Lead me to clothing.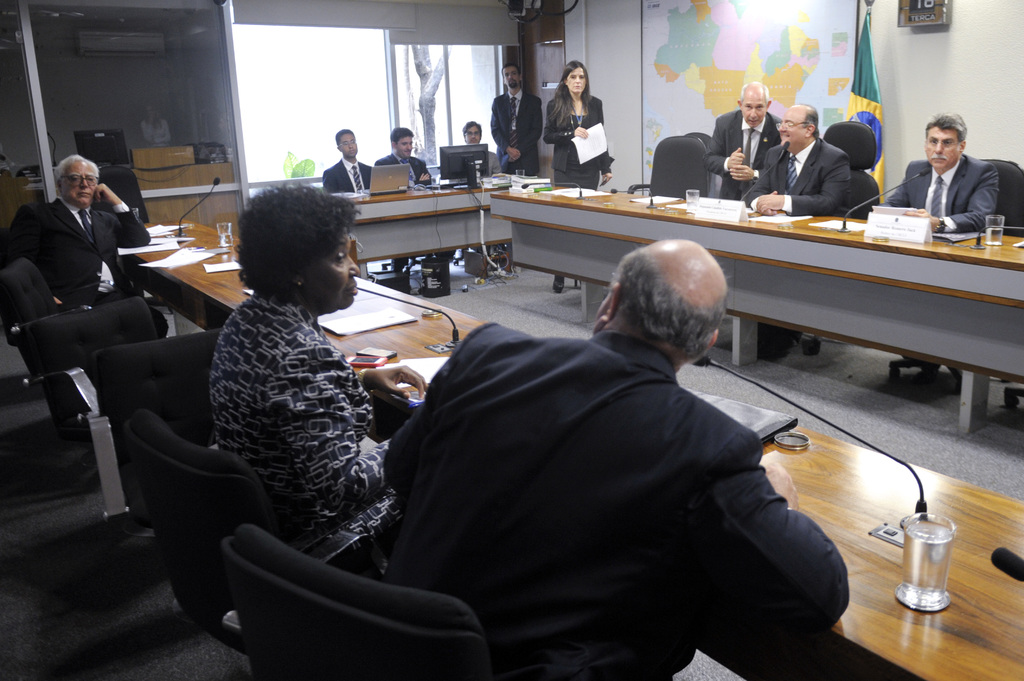
Lead to (538, 88, 616, 190).
